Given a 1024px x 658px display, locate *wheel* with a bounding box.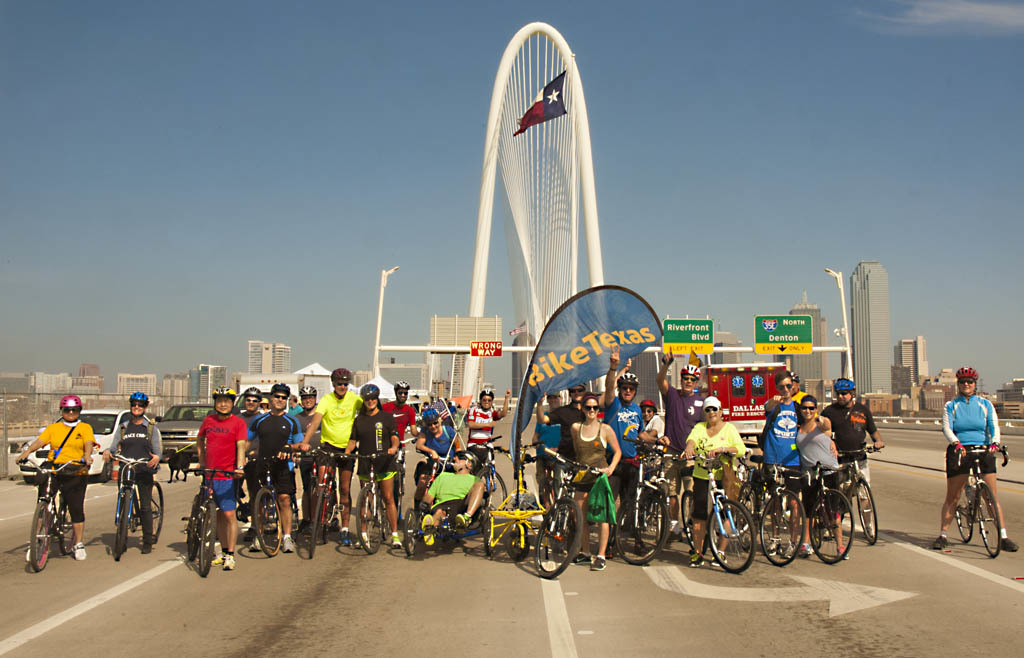
Located: bbox=[676, 490, 701, 560].
